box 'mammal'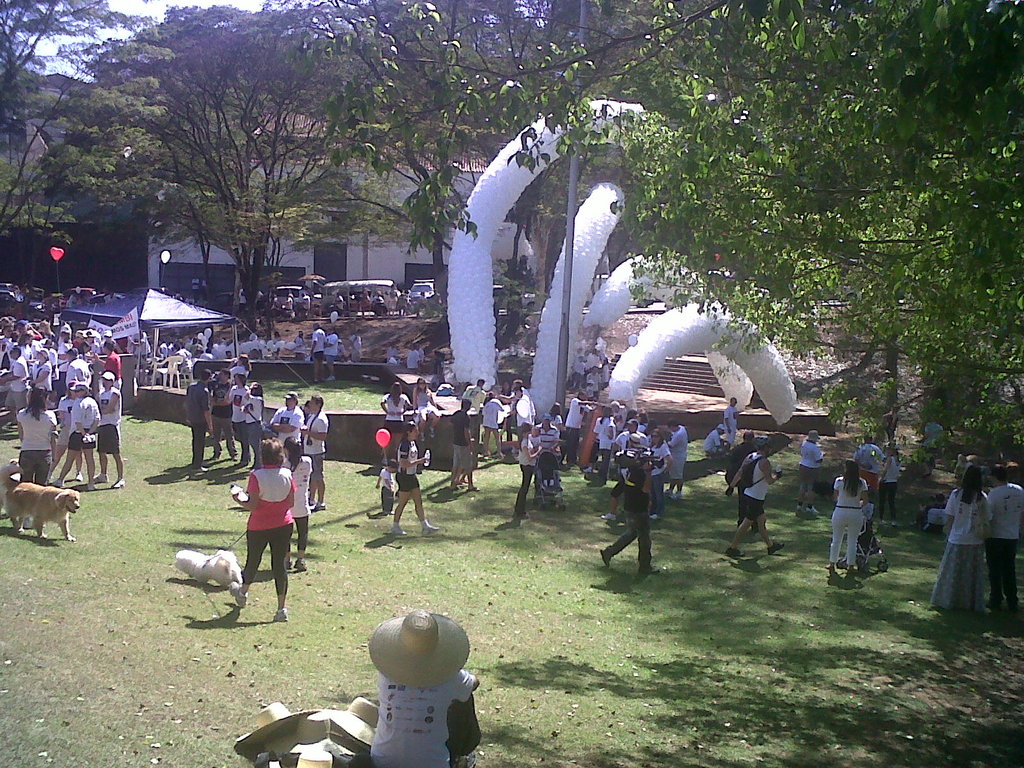
bbox(534, 413, 562, 490)
